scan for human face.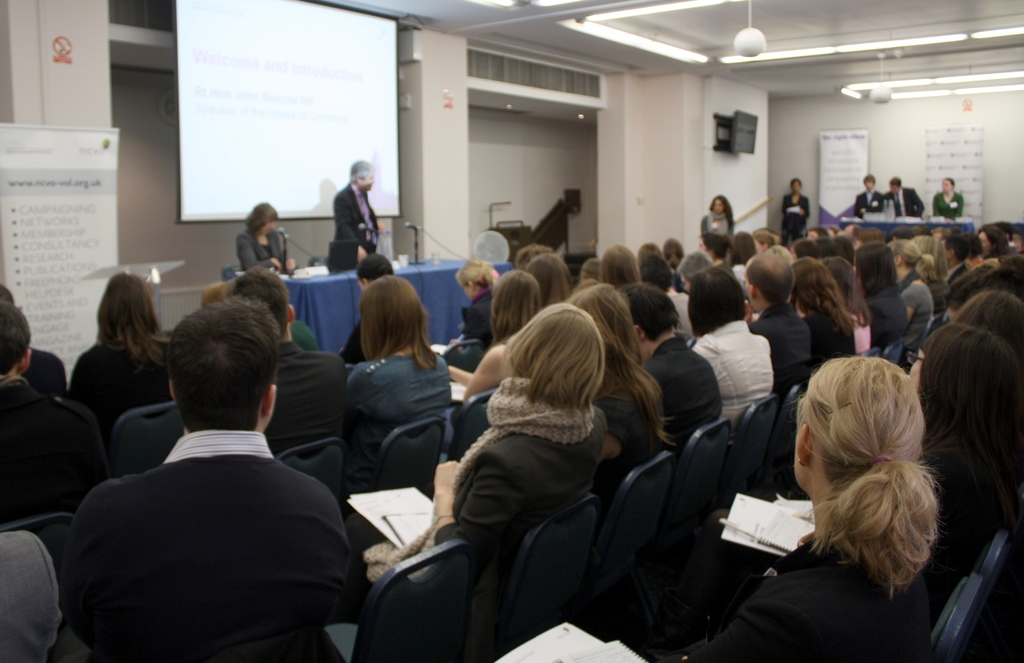
Scan result: pyautogui.locateOnScreen(715, 199, 724, 214).
